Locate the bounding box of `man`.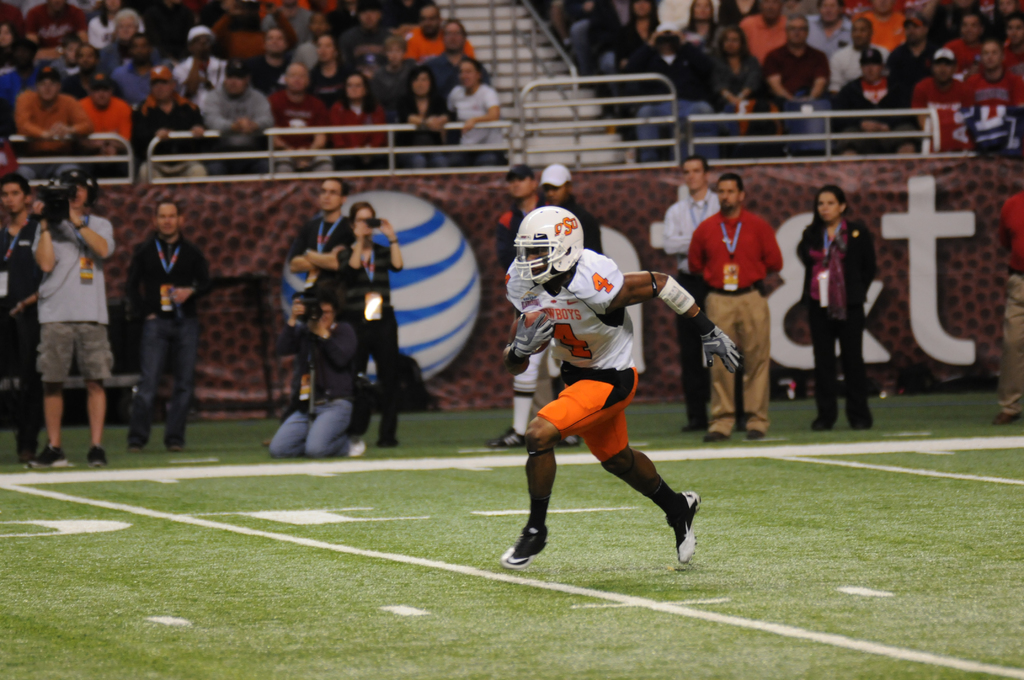
Bounding box: <bbox>486, 165, 601, 444</bbox>.
